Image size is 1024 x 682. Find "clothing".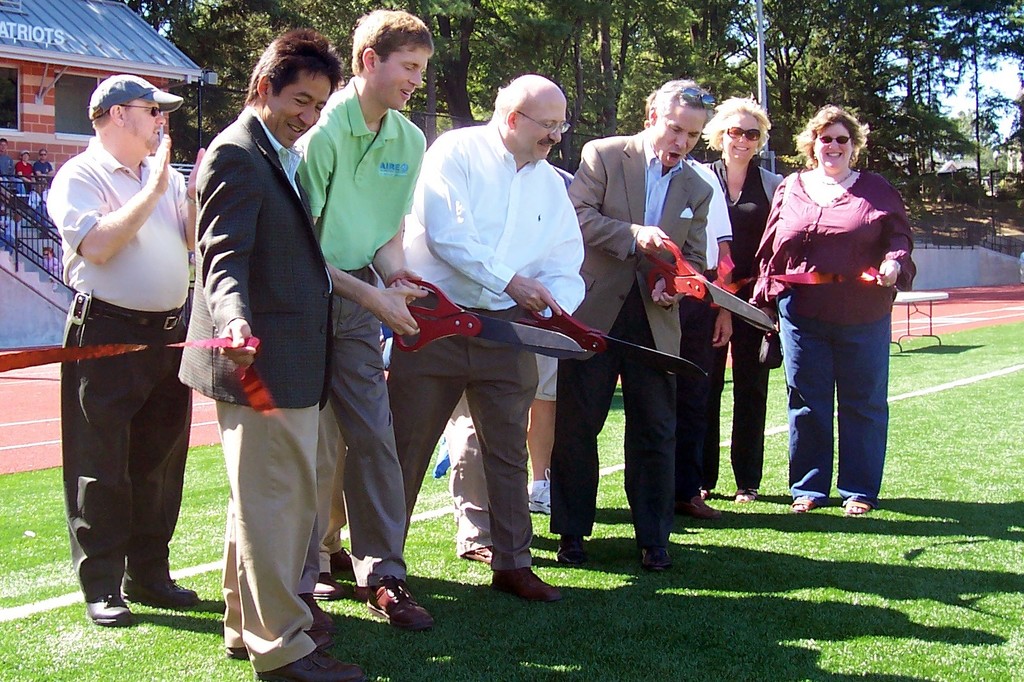
(46,138,189,596).
